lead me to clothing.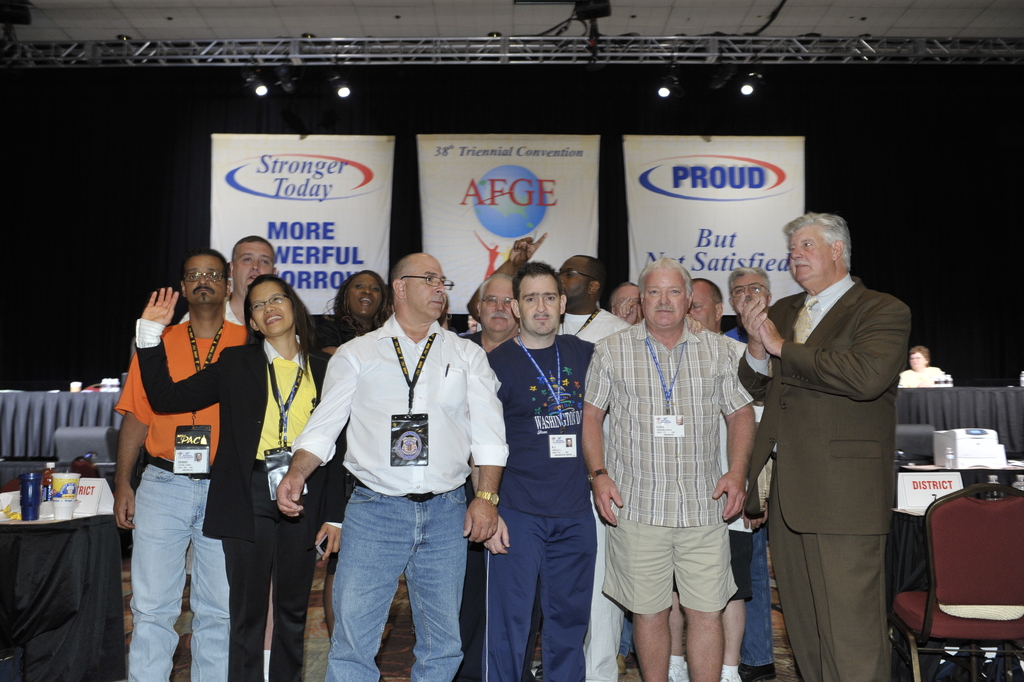
Lead to <region>181, 294, 246, 327</region>.
